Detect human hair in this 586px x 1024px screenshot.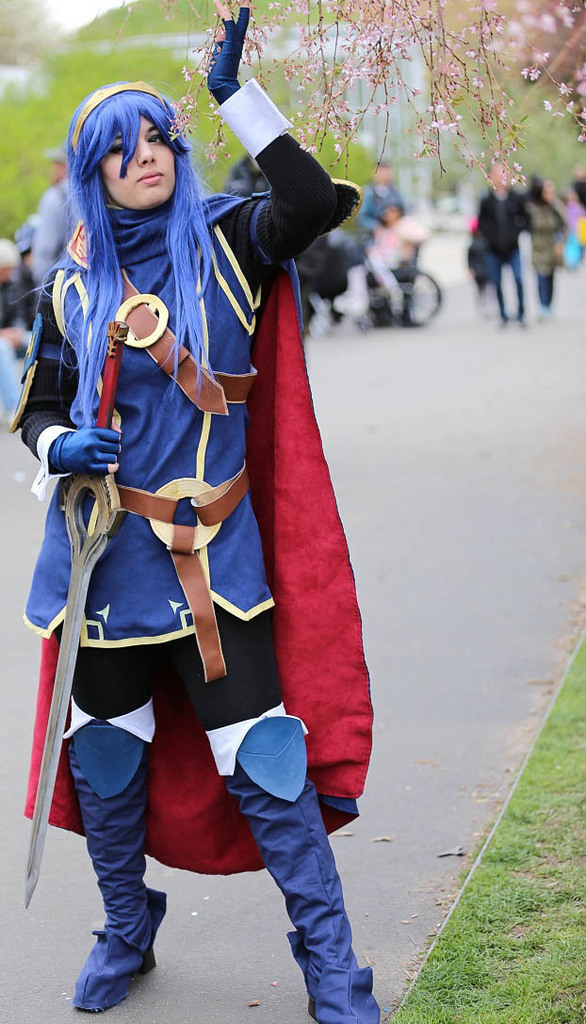
Detection: 9/86/219/429.
